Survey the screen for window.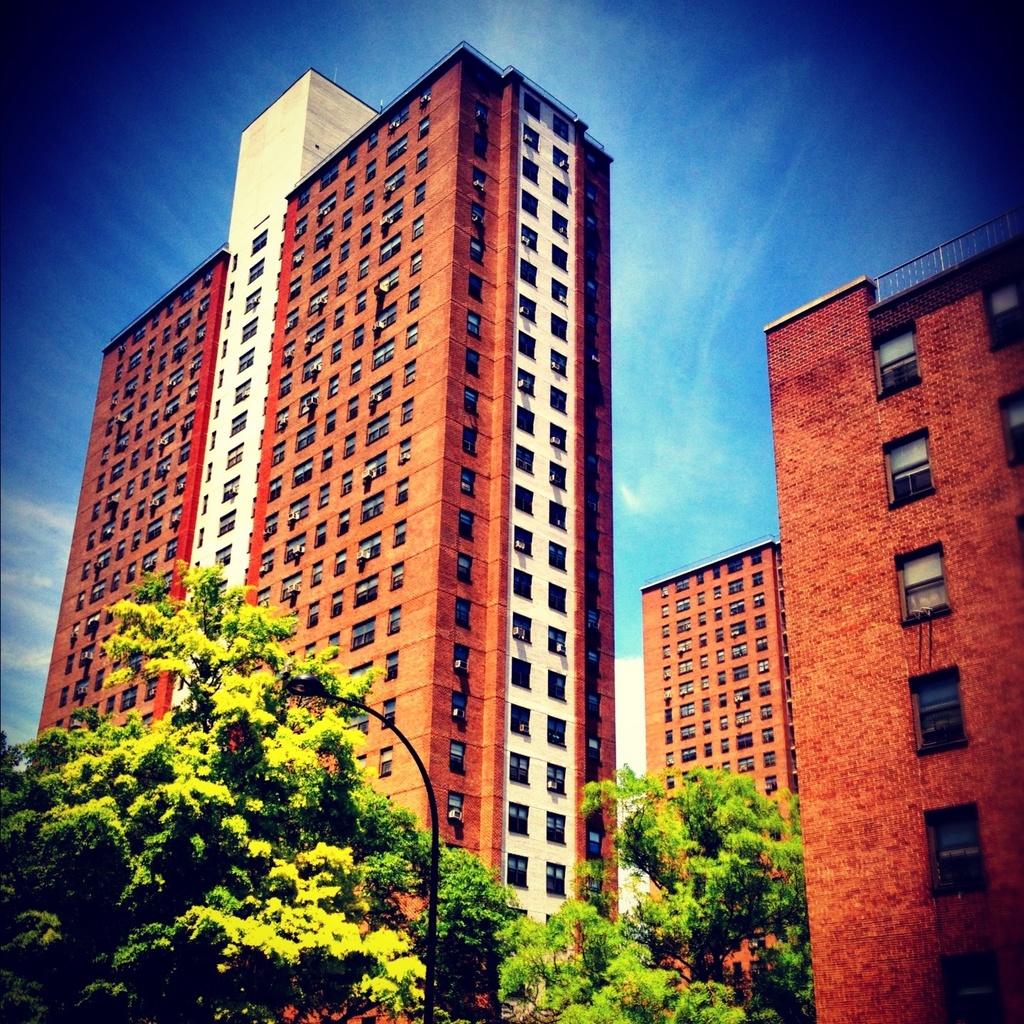
Survey found: bbox(405, 359, 416, 382).
